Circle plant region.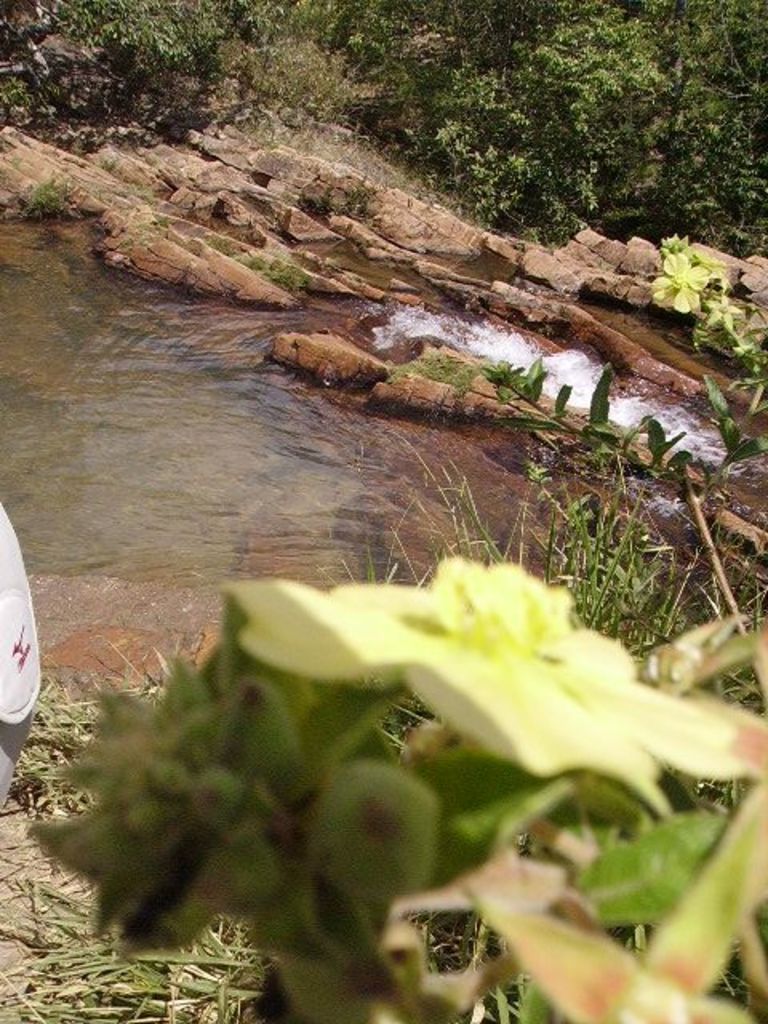
Region: bbox=(648, 224, 766, 382).
